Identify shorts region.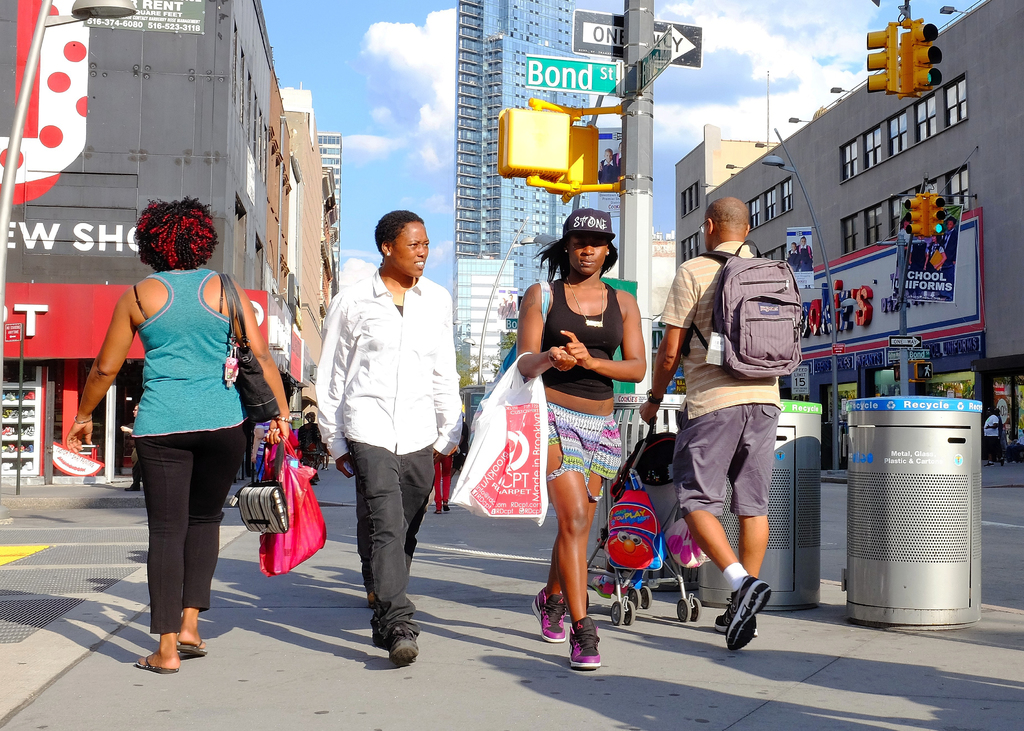
Region: x1=545 y1=399 x2=621 y2=500.
